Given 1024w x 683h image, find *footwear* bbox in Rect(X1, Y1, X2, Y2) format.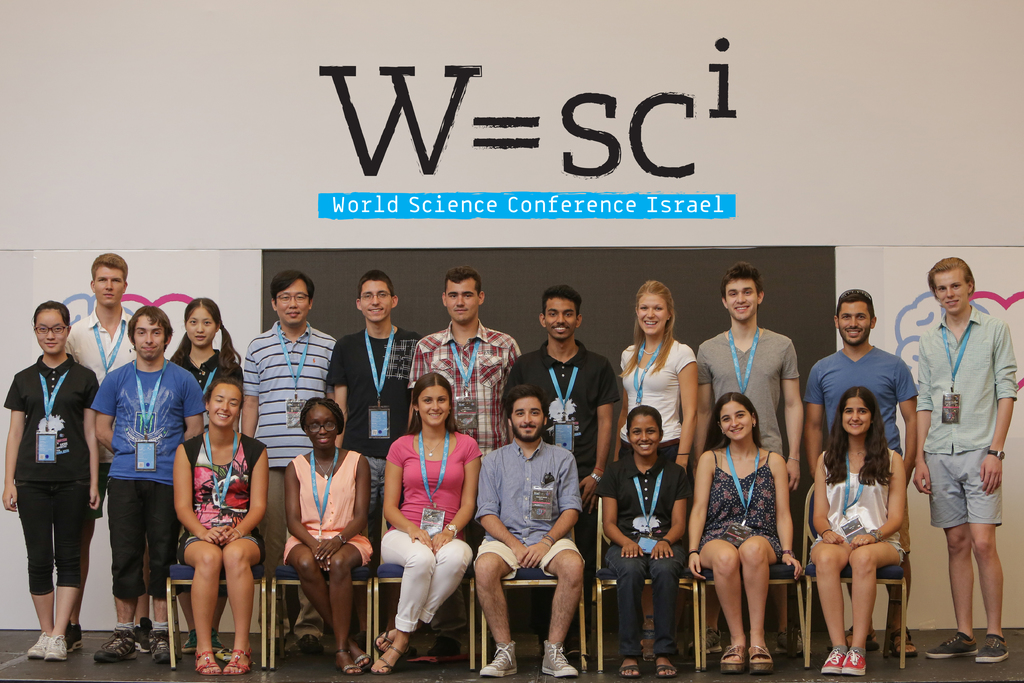
Rect(719, 646, 746, 680).
